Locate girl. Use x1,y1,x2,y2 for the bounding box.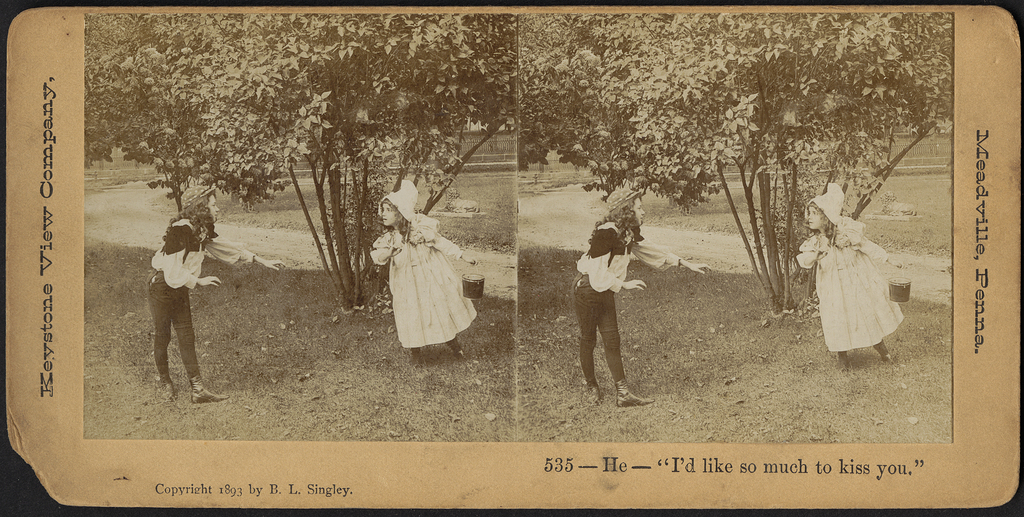
365,184,467,354.
